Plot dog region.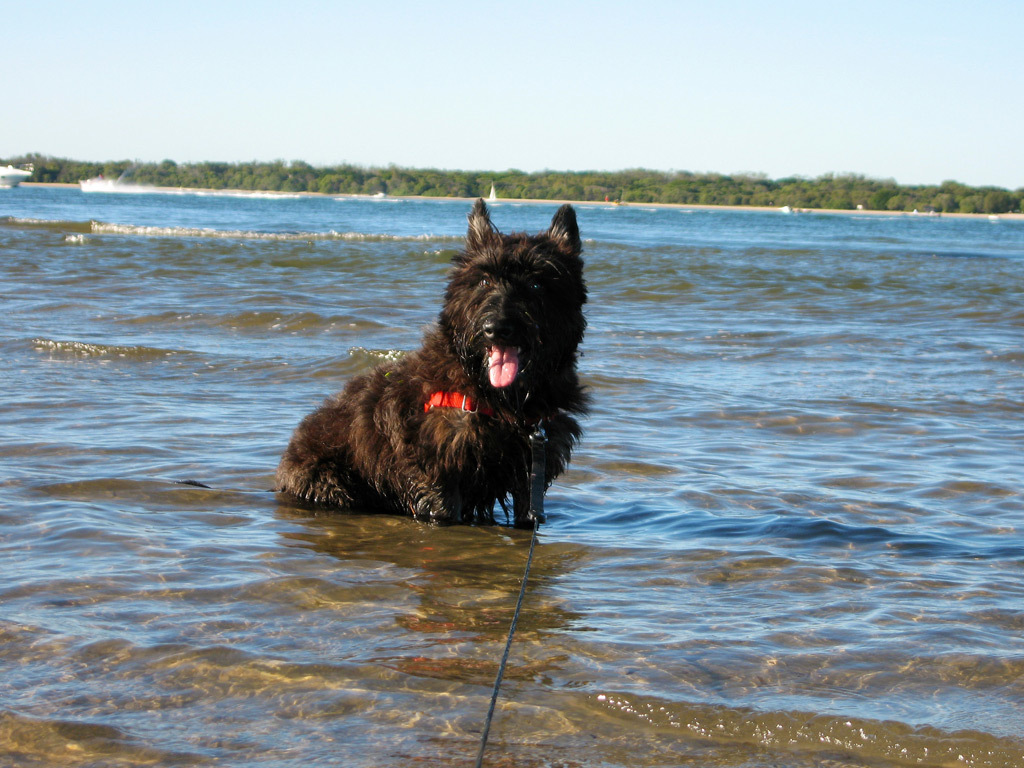
Plotted at BBox(268, 196, 590, 534).
